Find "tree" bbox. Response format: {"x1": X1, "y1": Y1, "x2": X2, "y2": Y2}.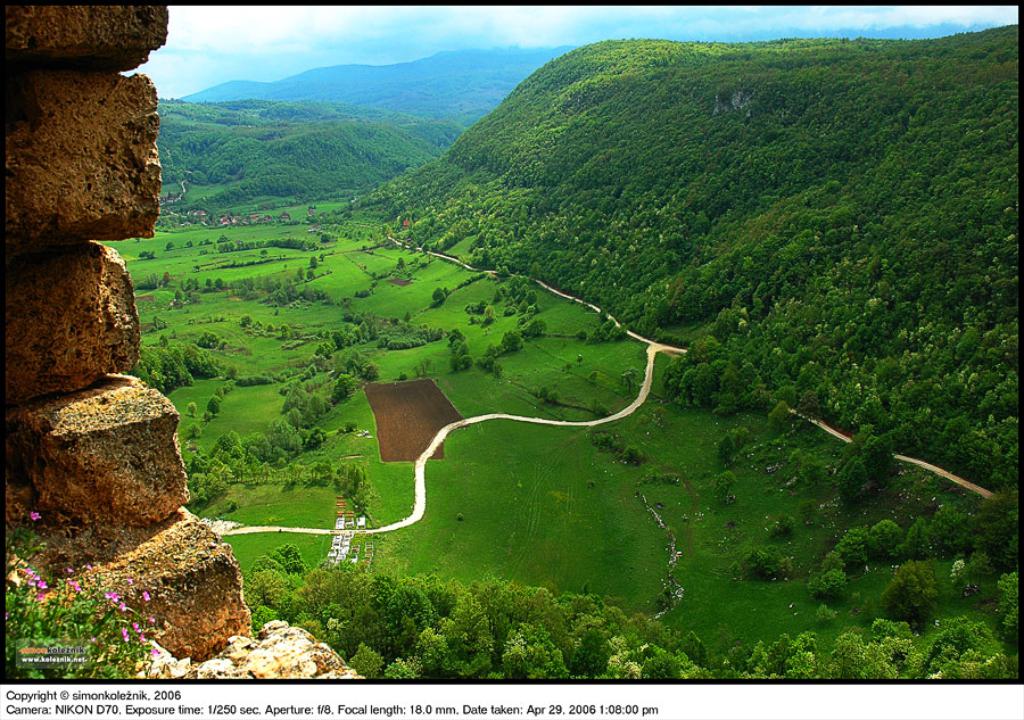
{"x1": 187, "y1": 400, "x2": 197, "y2": 414}.
